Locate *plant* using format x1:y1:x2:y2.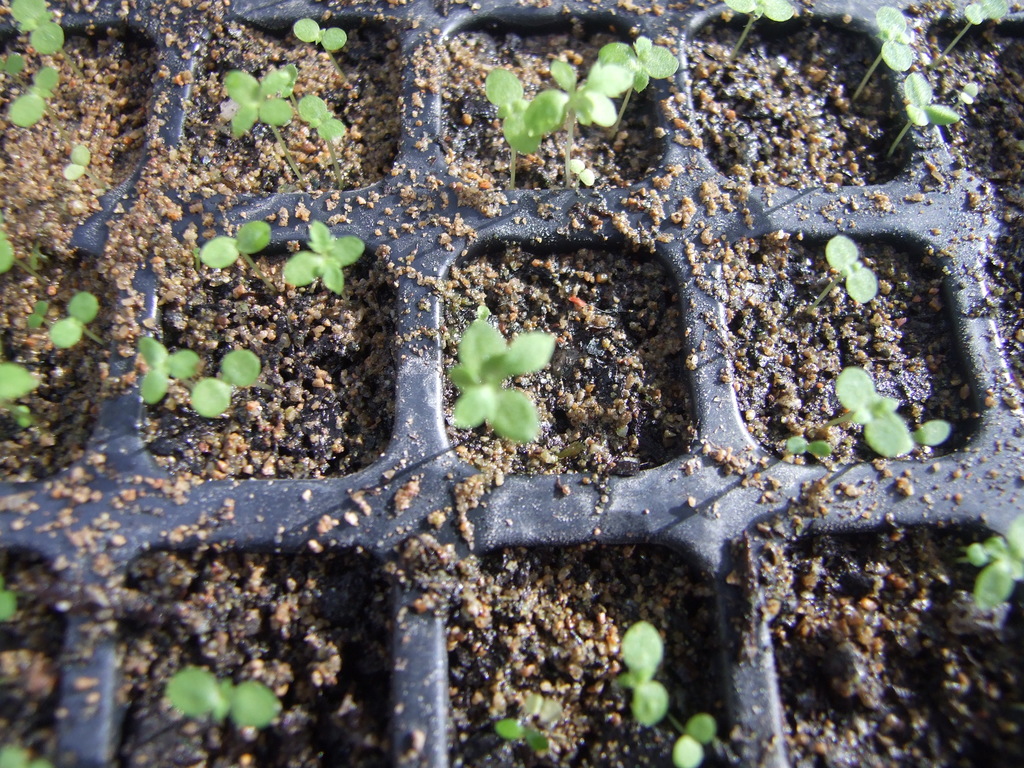
136:342:263:420.
